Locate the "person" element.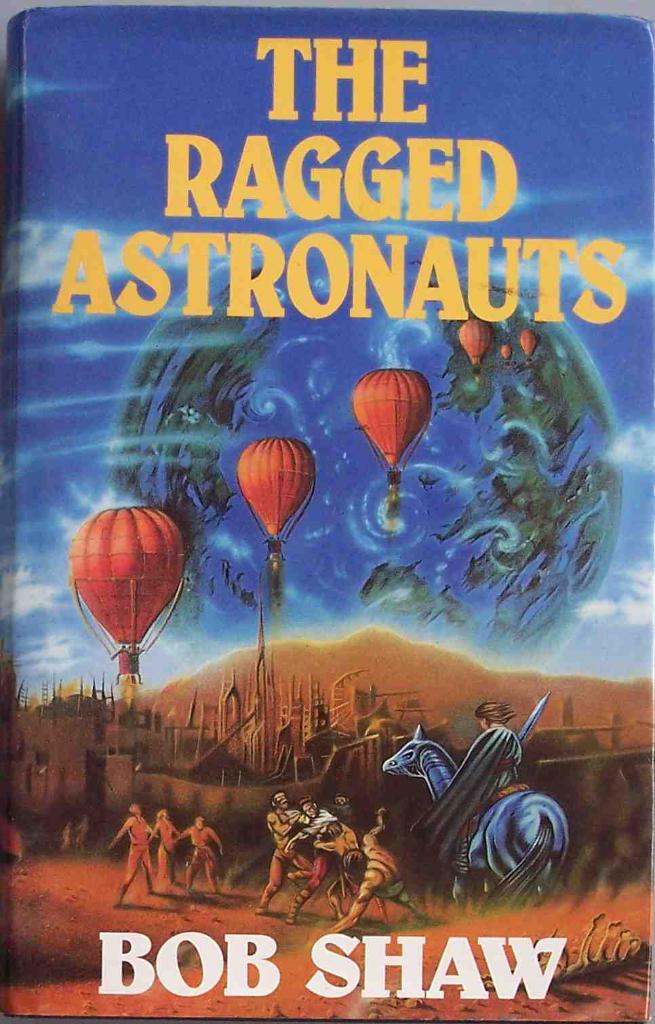
Element bbox: 285/787/353/932.
